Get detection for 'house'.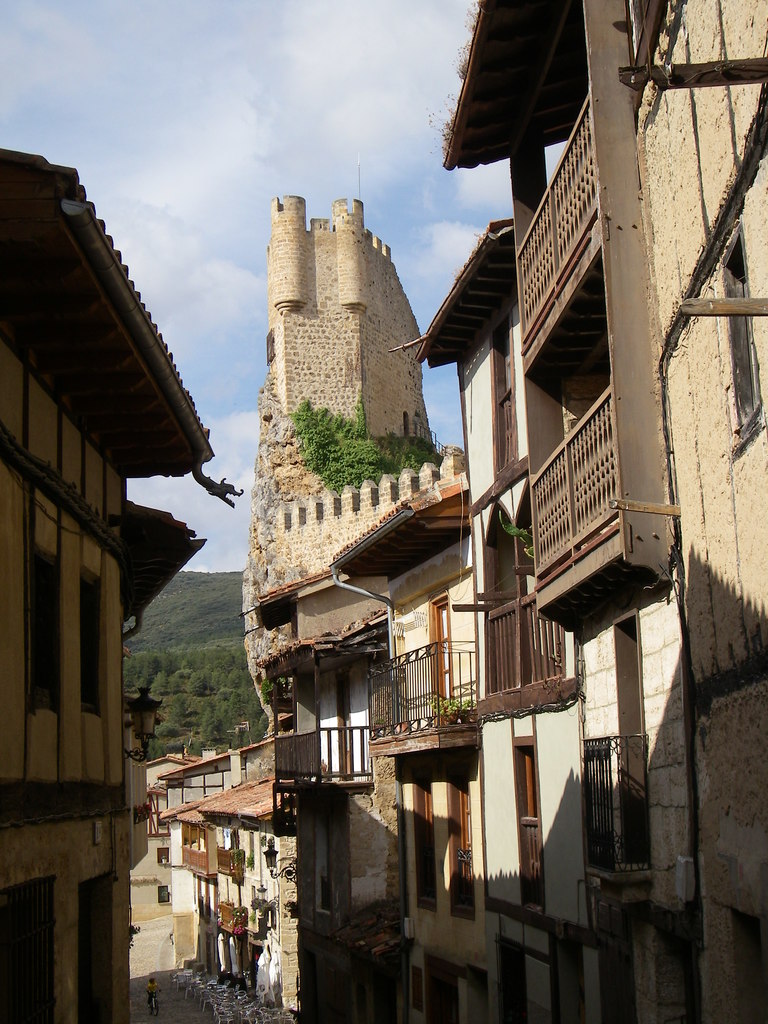
Detection: [446,0,767,1020].
